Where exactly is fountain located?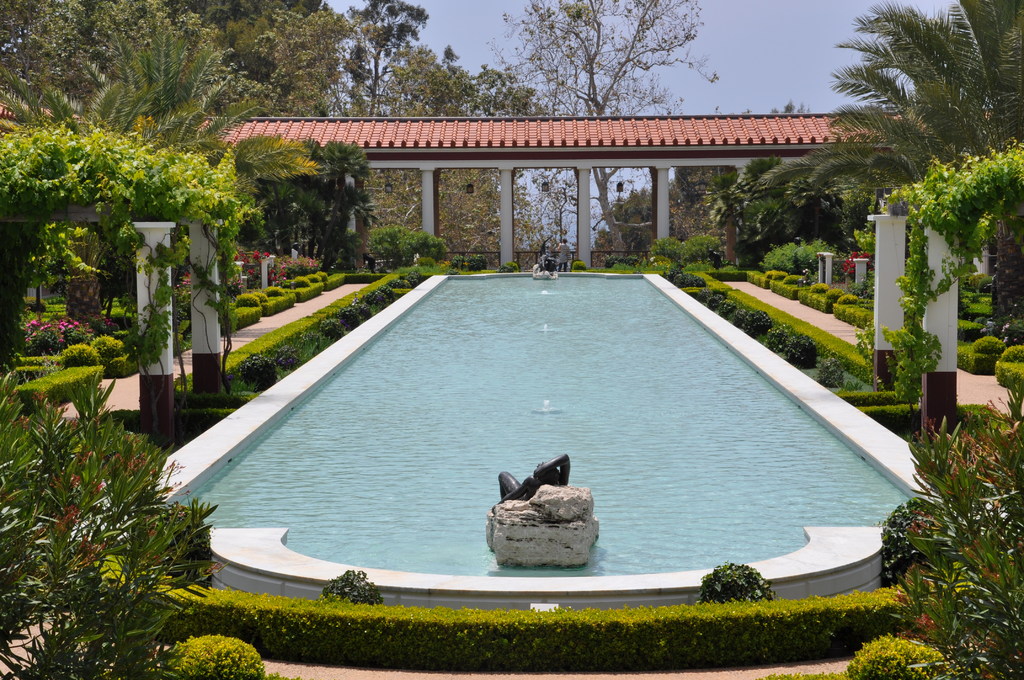
Its bounding box is bbox=(228, 289, 890, 548).
